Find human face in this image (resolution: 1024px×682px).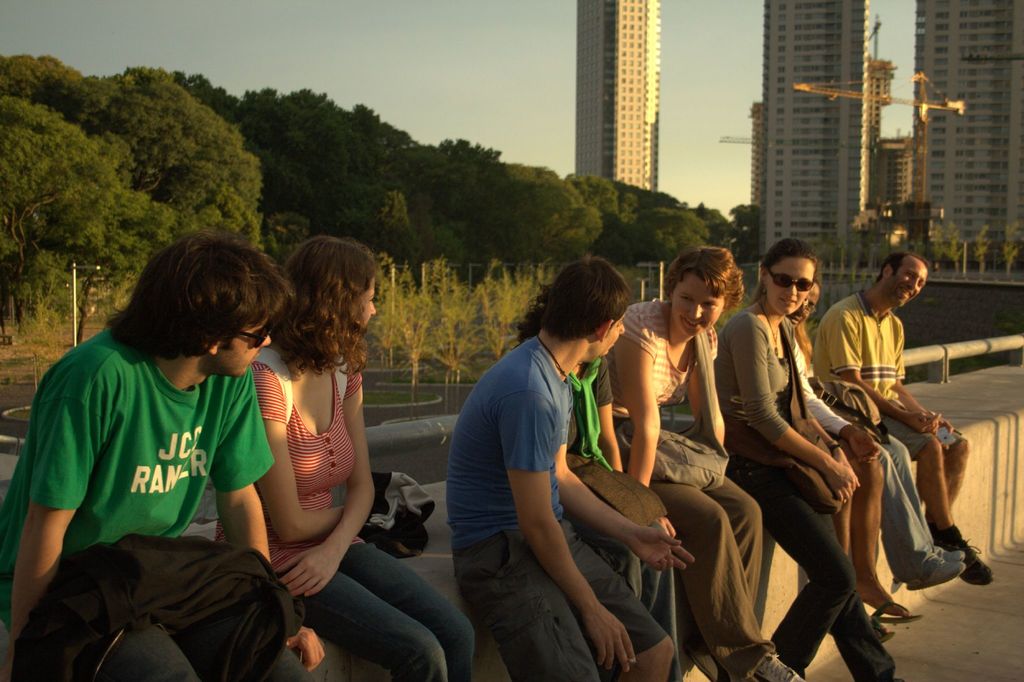
left=353, top=280, right=378, bottom=330.
